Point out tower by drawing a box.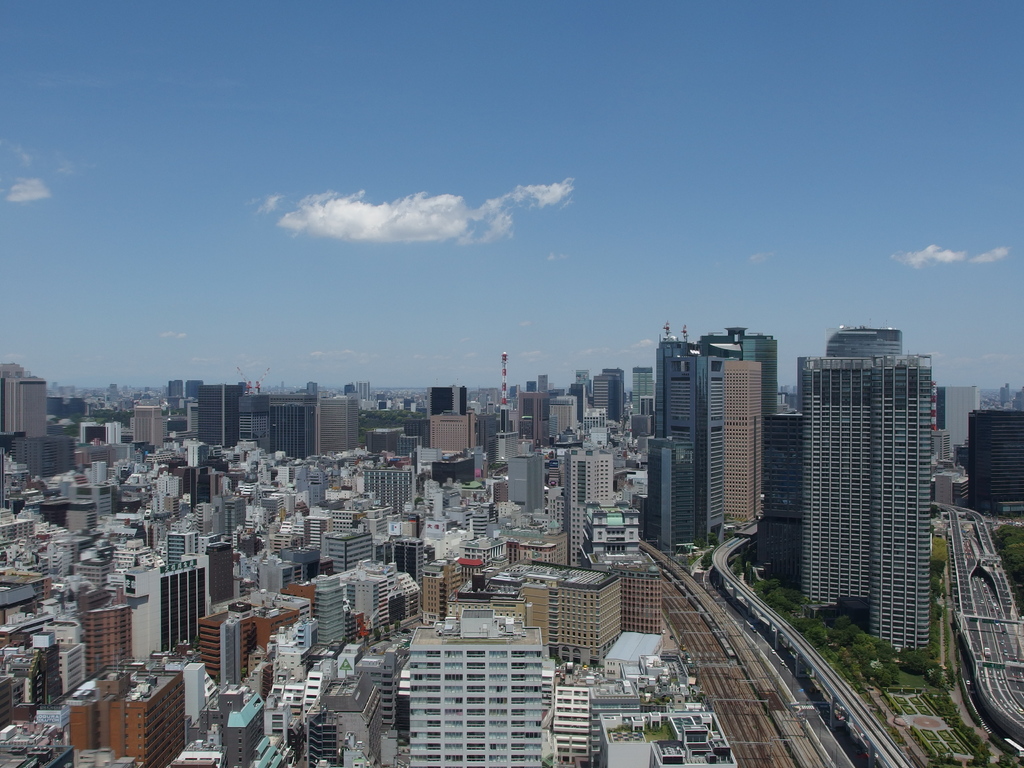
bbox=[775, 276, 947, 650].
